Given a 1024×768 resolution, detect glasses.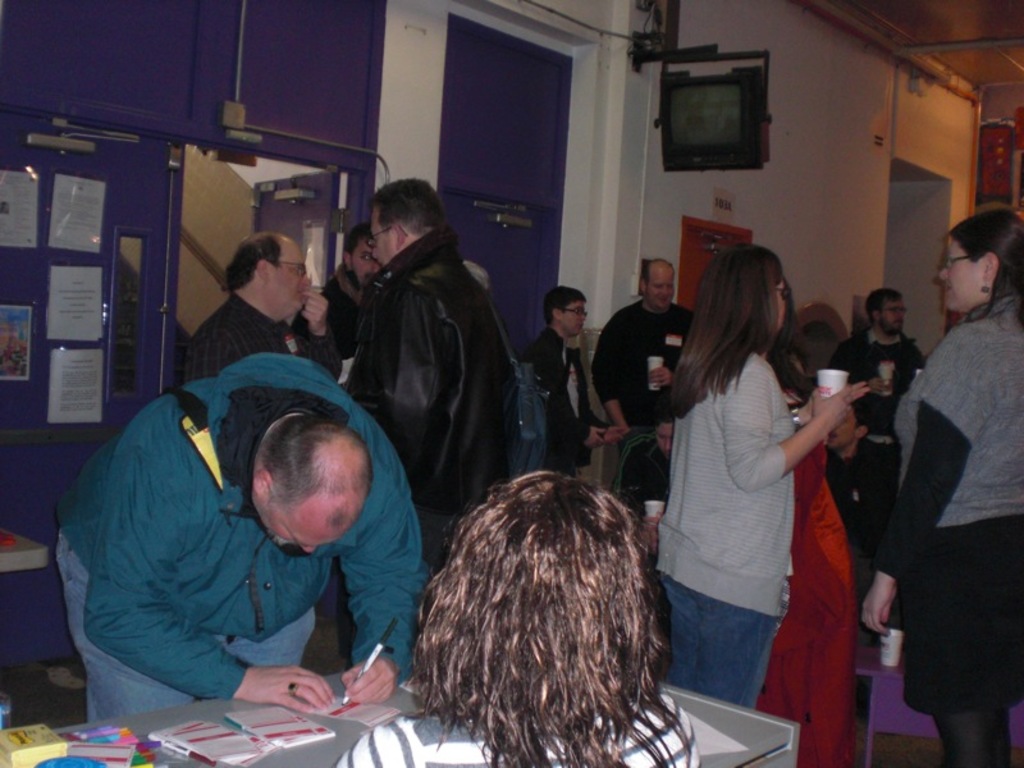
(x1=771, y1=283, x2=790, y2=298).
